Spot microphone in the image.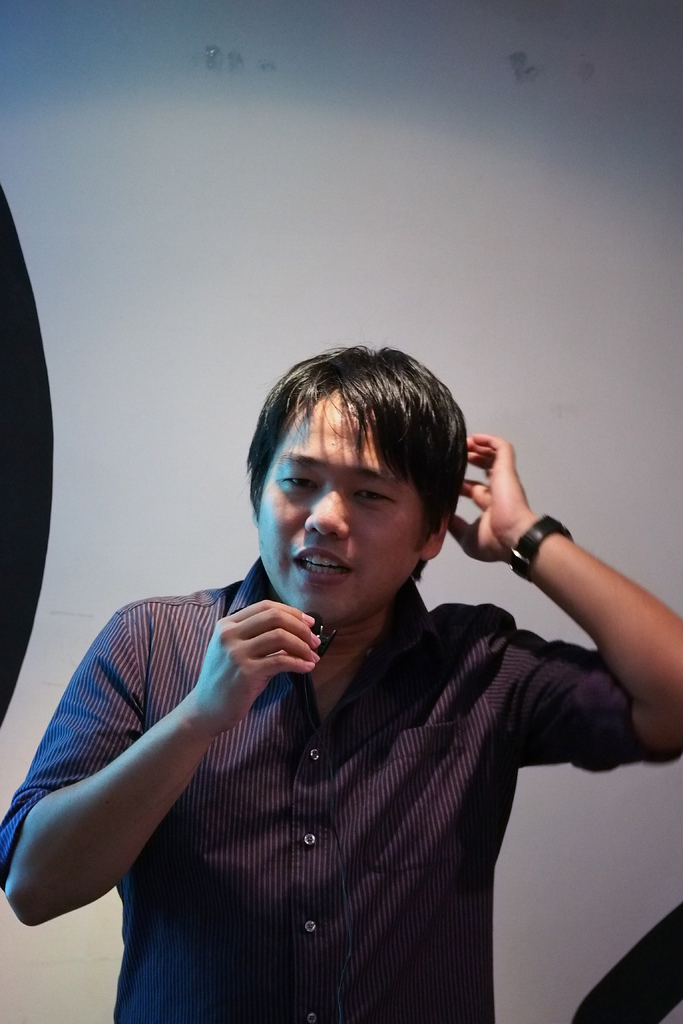
microphone found at (left=290, top=609, right=343, bottom=665).
